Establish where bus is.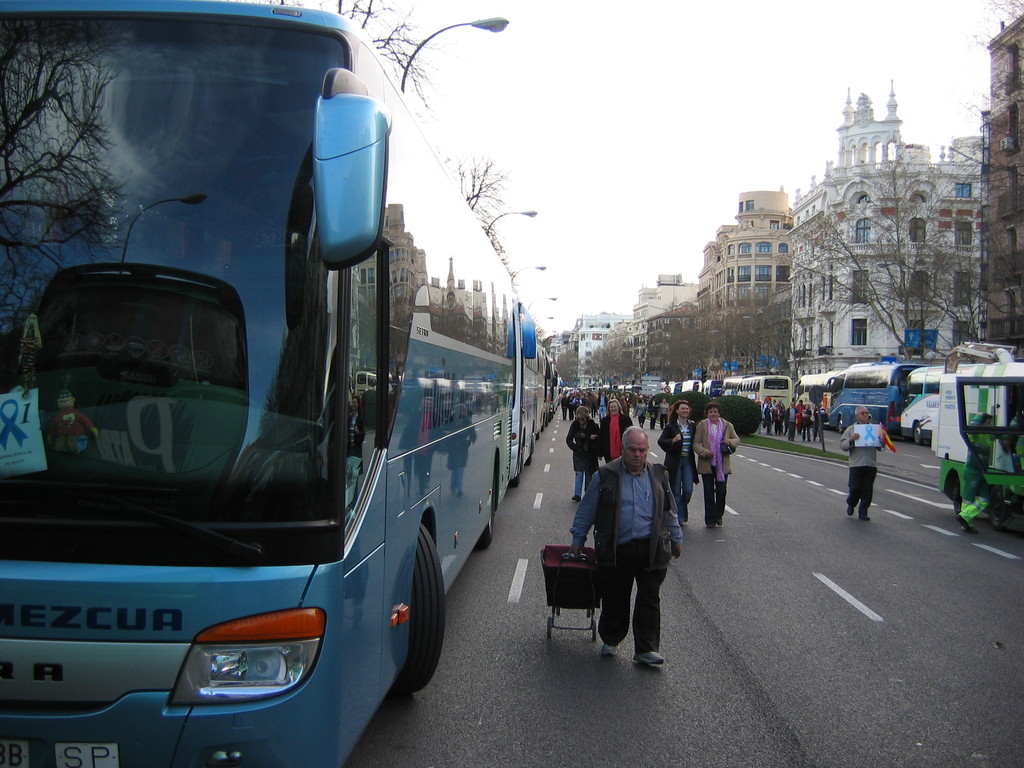
Established at [left=682, top=379, right=697, bottom=395].
